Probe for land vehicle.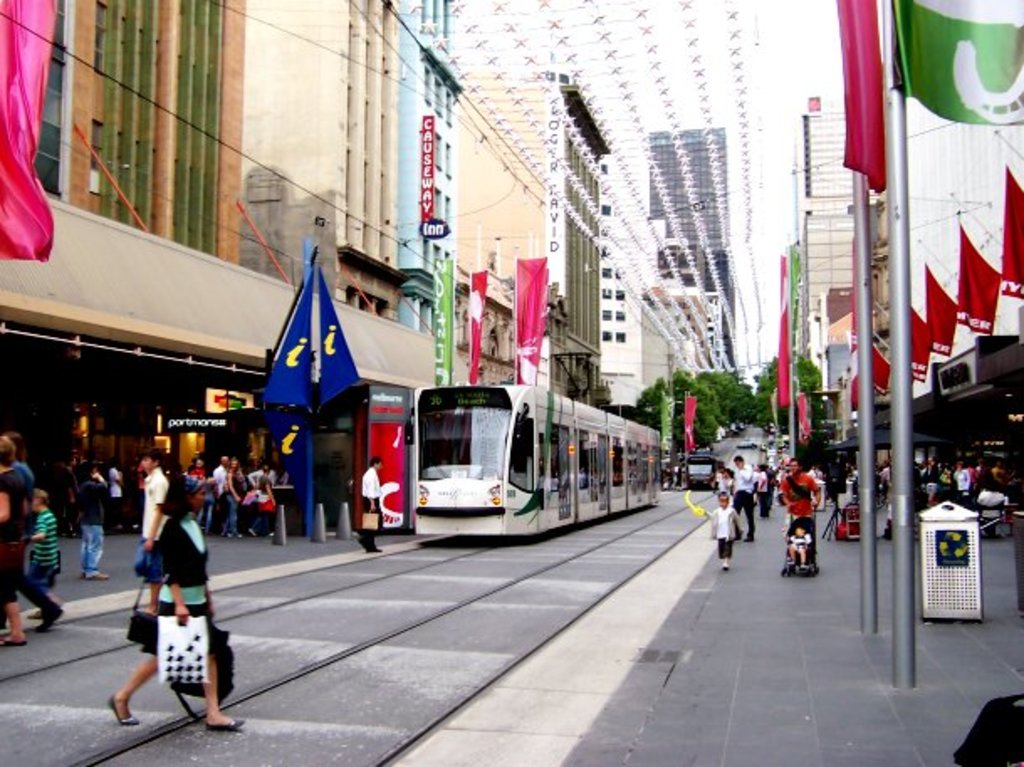
Probe result: region(376, 388, 670, 552).
